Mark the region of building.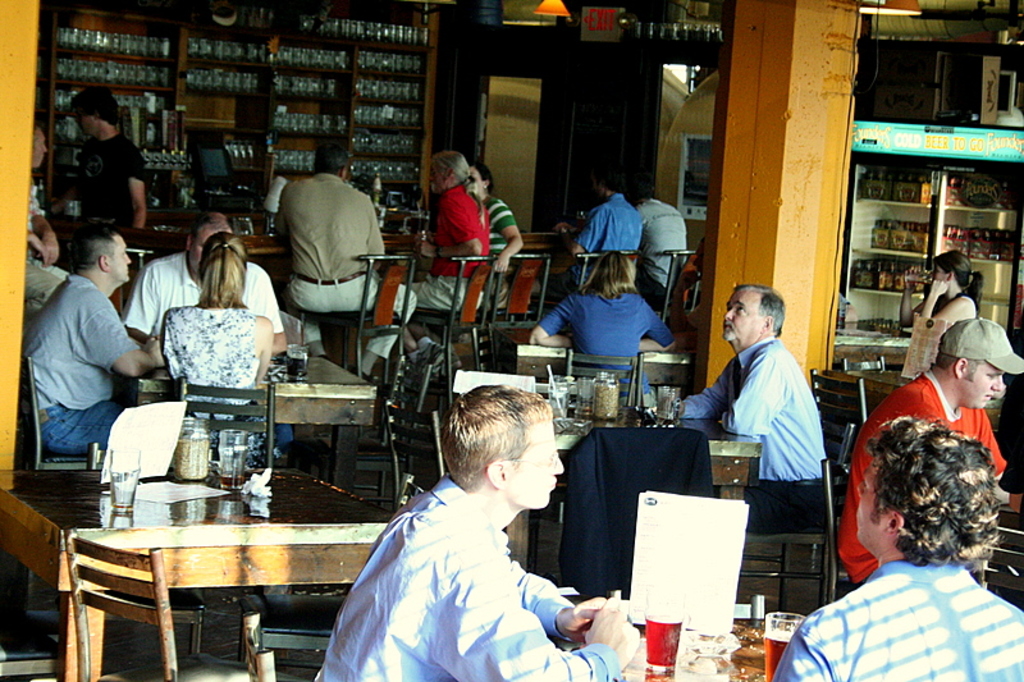
Region: {"x1": 0, "y1": 4, "x2": 1023, "y2": 681}.
